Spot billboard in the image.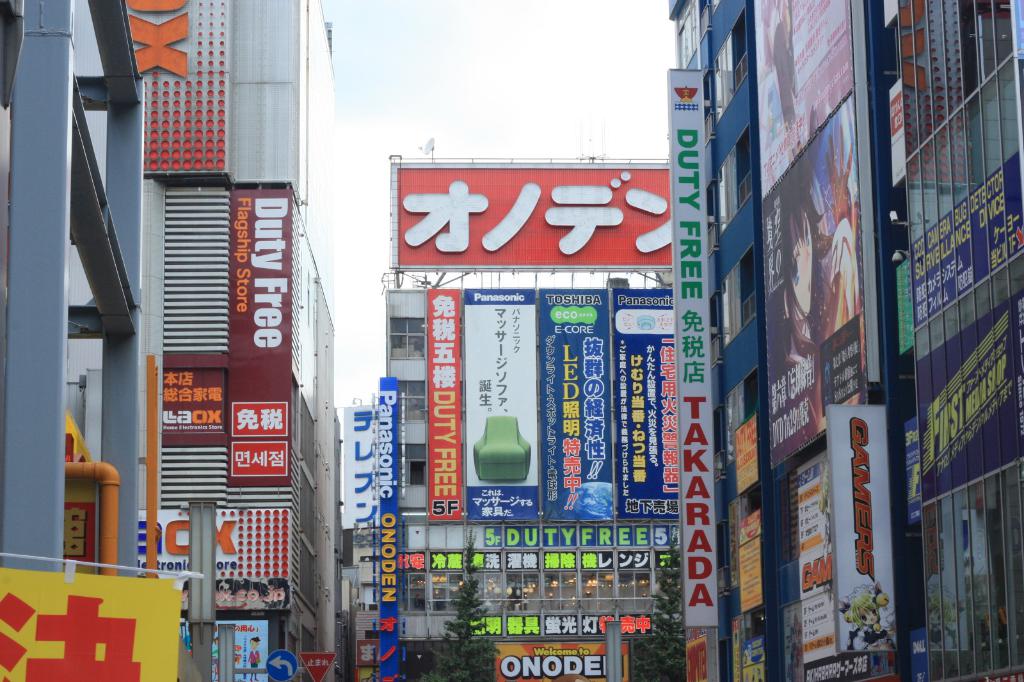
billboard found at x1=881, y1=0, x2=900, y2=28.
